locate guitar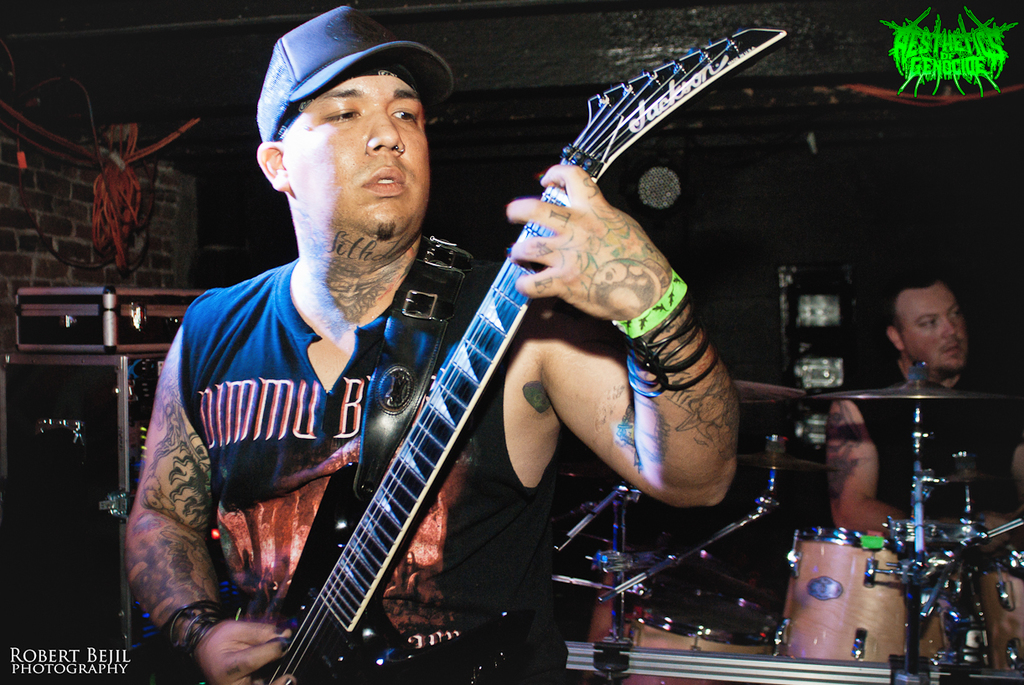
148,54,749,646
